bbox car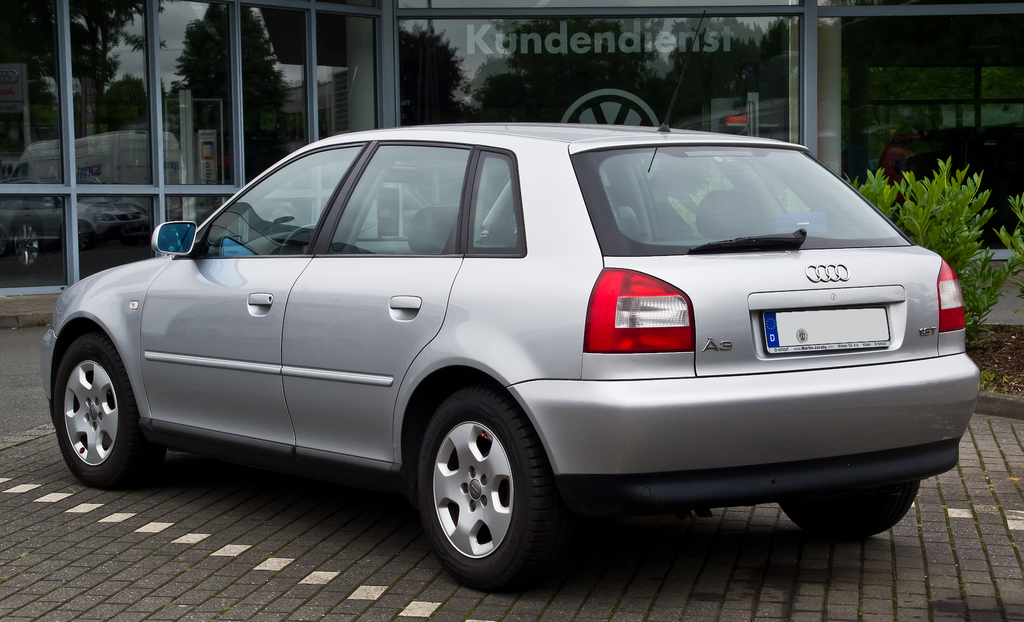
[35, 123, 984, 587]
